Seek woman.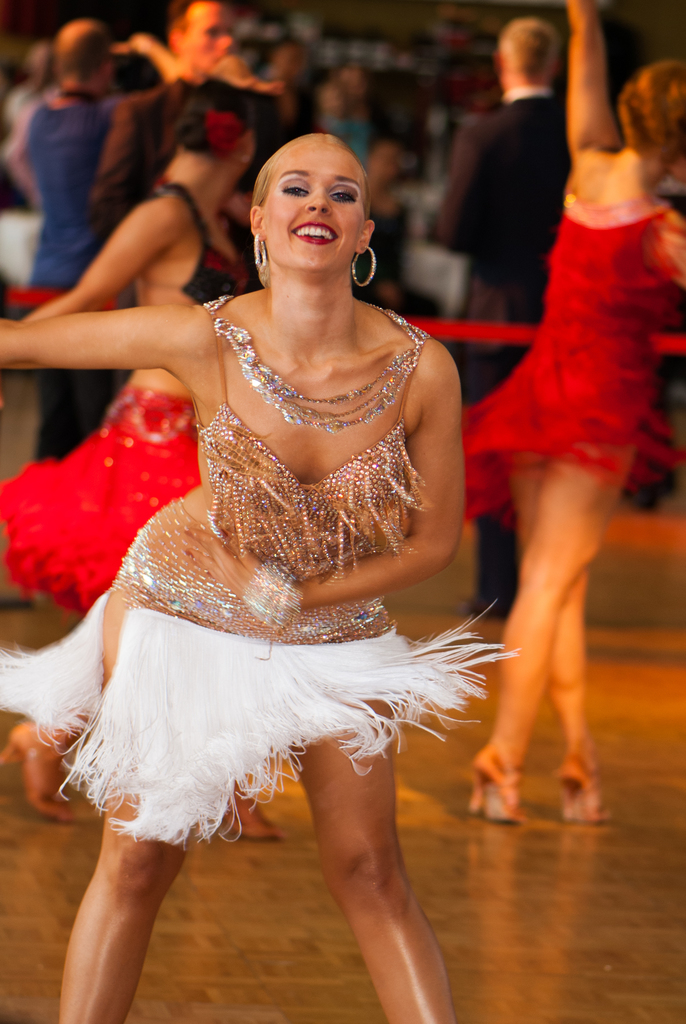
x1=465, y1=1, x2=685, y2=828.
